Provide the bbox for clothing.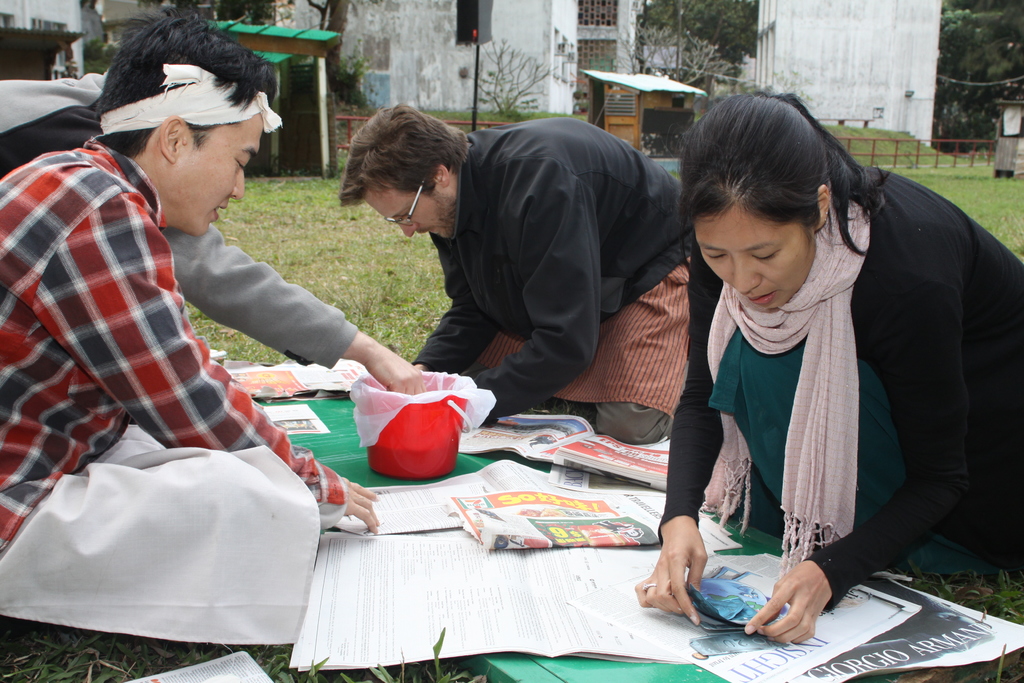
0/69/361/637.
